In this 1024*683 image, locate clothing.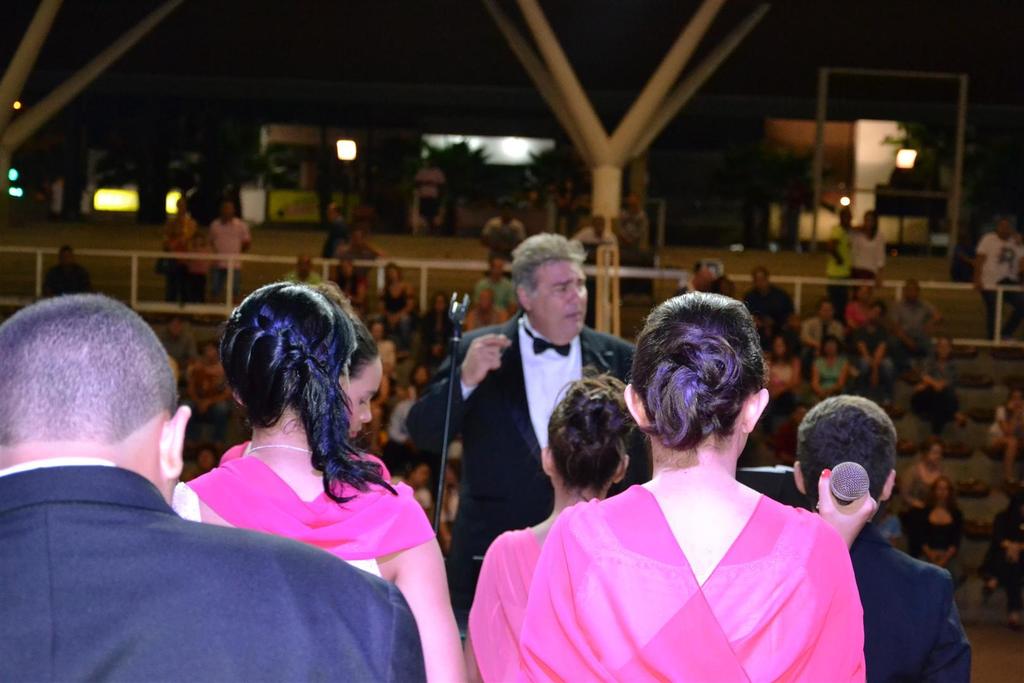
Bounding box: {"left": 852, "top": 299, "right": 880, "bottom": 327}.
